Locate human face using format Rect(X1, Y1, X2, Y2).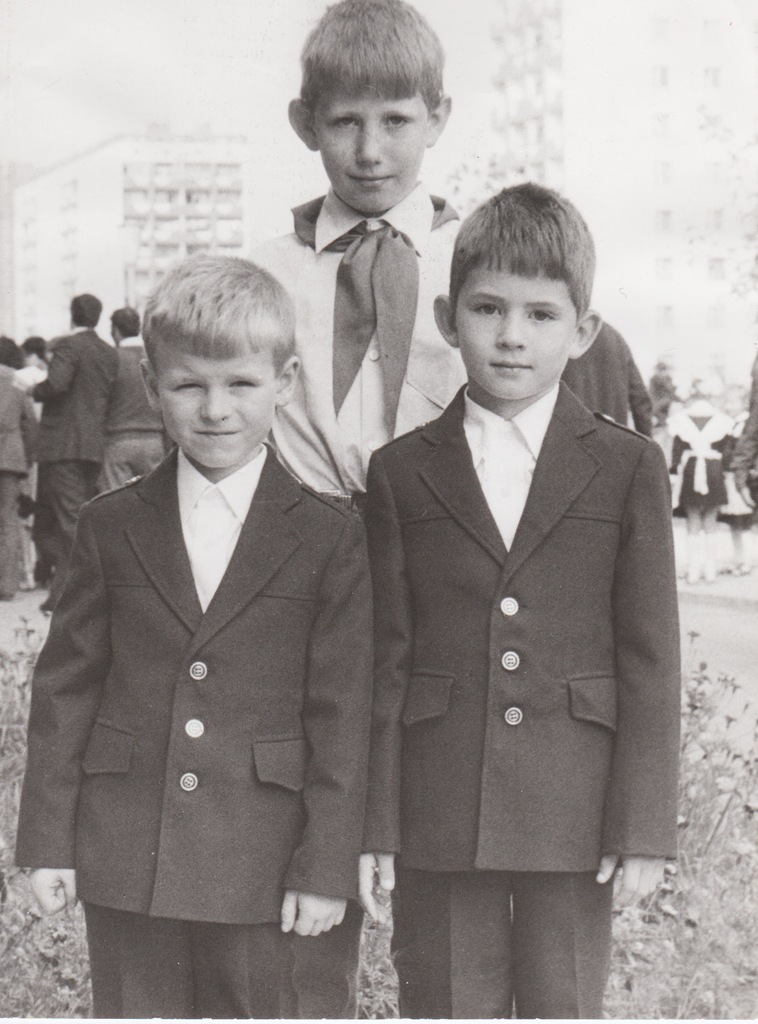
Rect(451, 275, 575, 401).
